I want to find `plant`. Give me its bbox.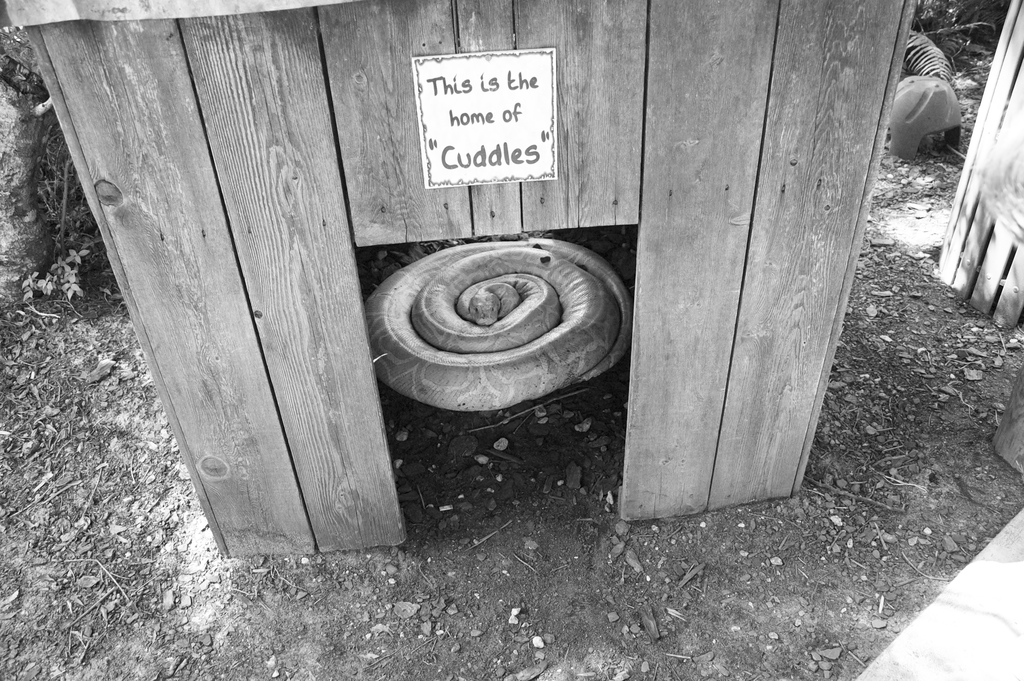
bbox=[19, 241, 107, 306].
